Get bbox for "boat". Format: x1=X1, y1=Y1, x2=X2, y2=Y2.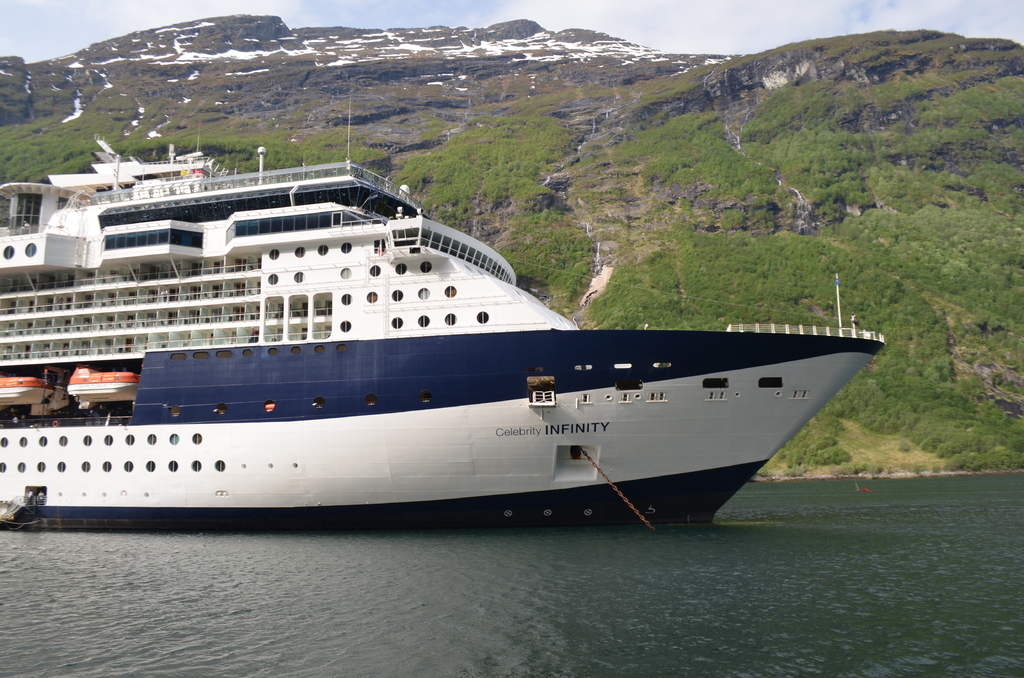
x1=0, y1=129, x2=884, y2=513.
